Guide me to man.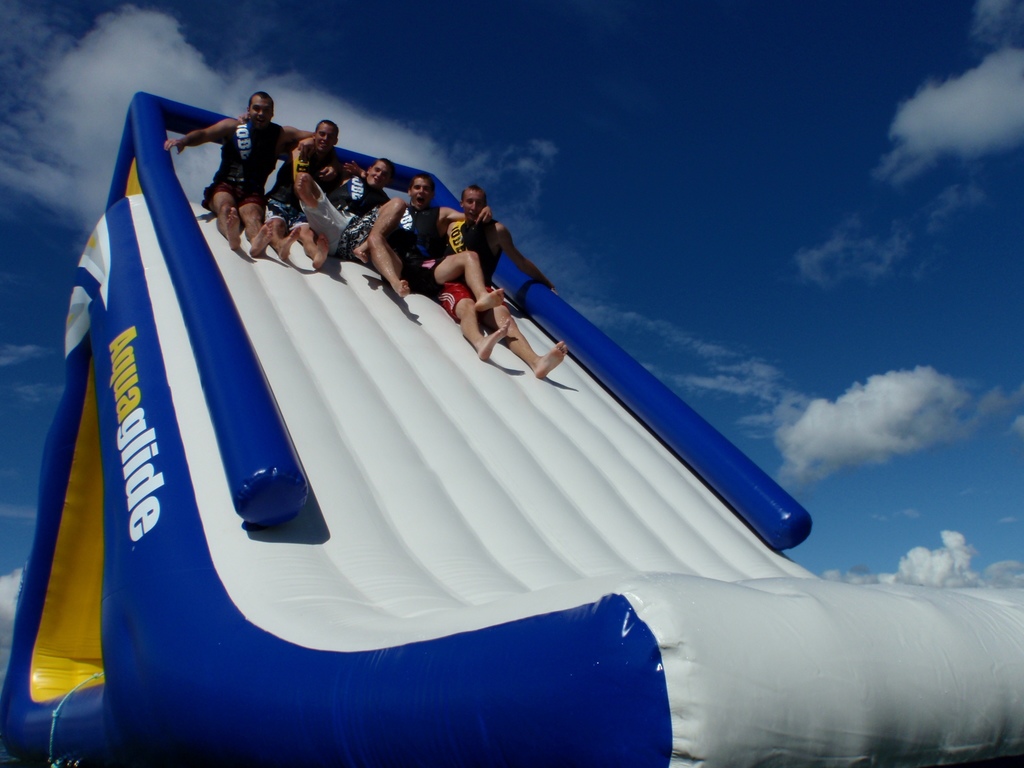
Guidance: <region>355, 160, 499, 338</region>.
